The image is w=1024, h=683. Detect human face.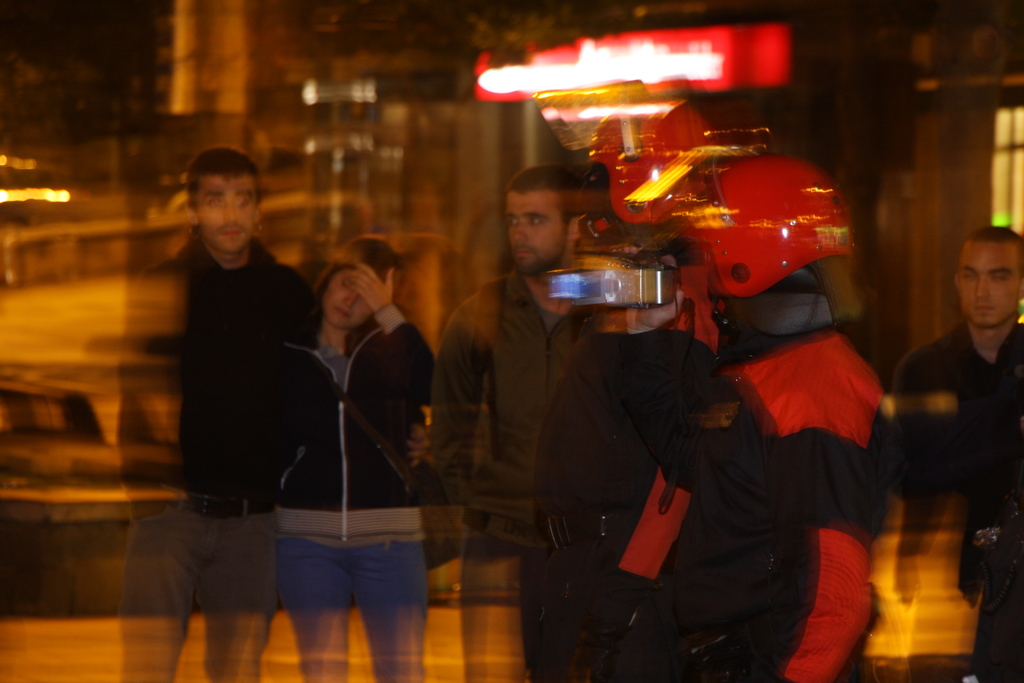
Detection: region(507, 190, 568, 273).
